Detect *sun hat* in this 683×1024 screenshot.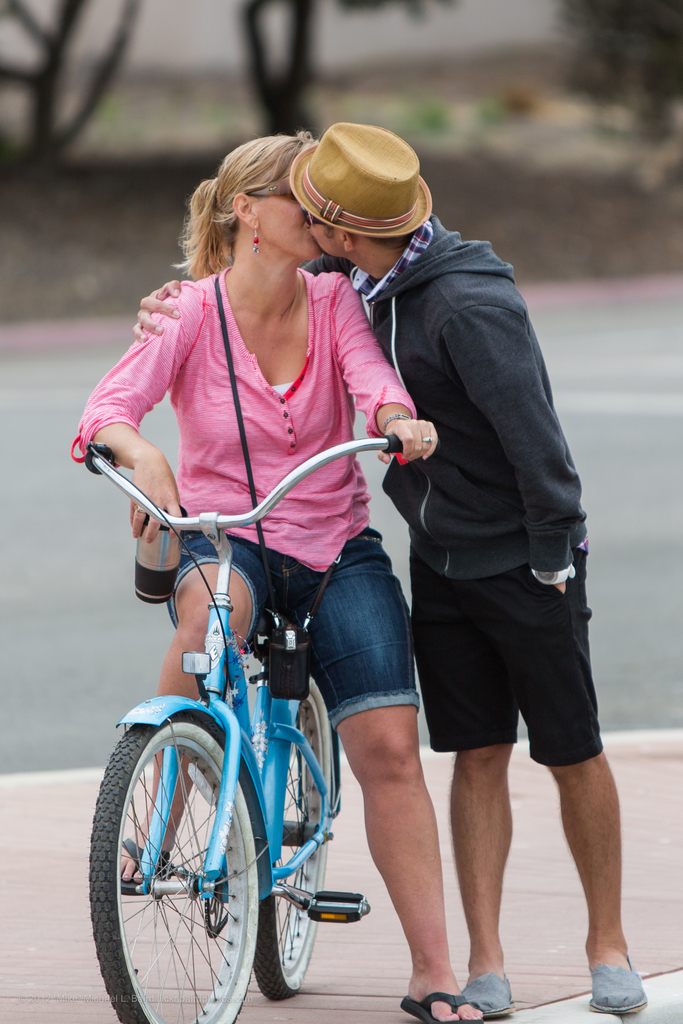
Detection: 280, 120, 440, 246.
